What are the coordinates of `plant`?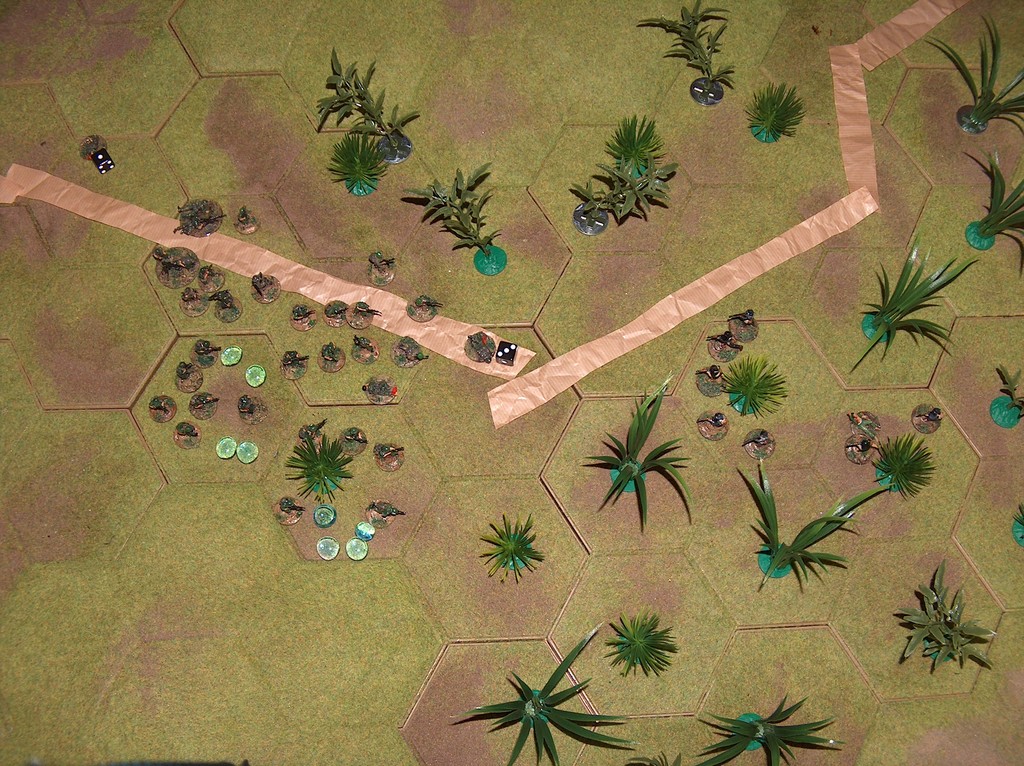
BBox(629, 750, 701, 765).
